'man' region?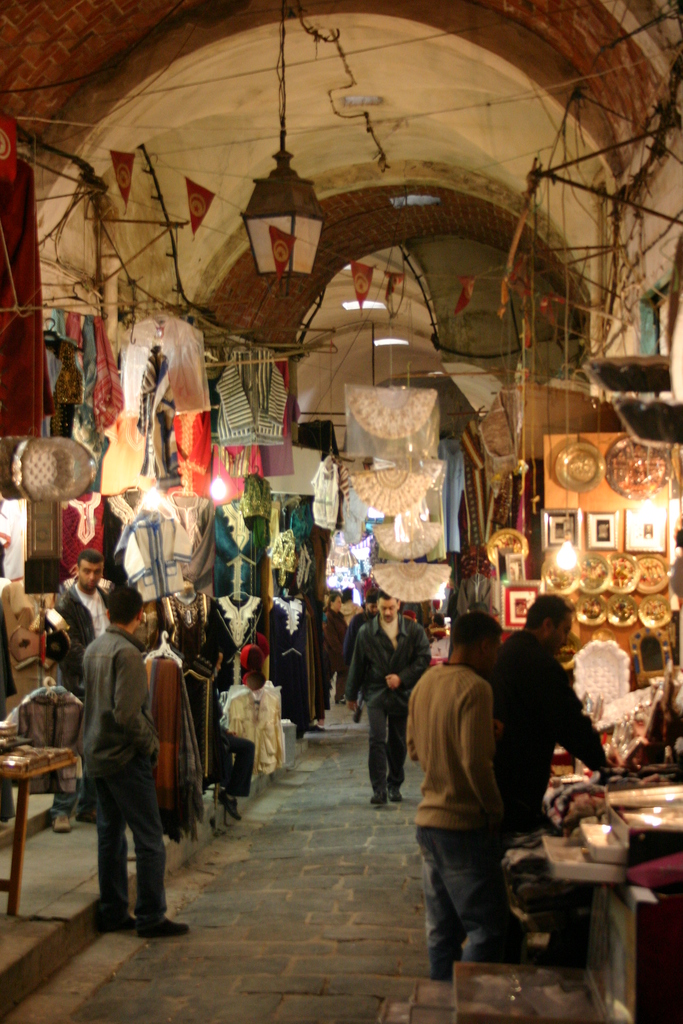
401:612:539:986
